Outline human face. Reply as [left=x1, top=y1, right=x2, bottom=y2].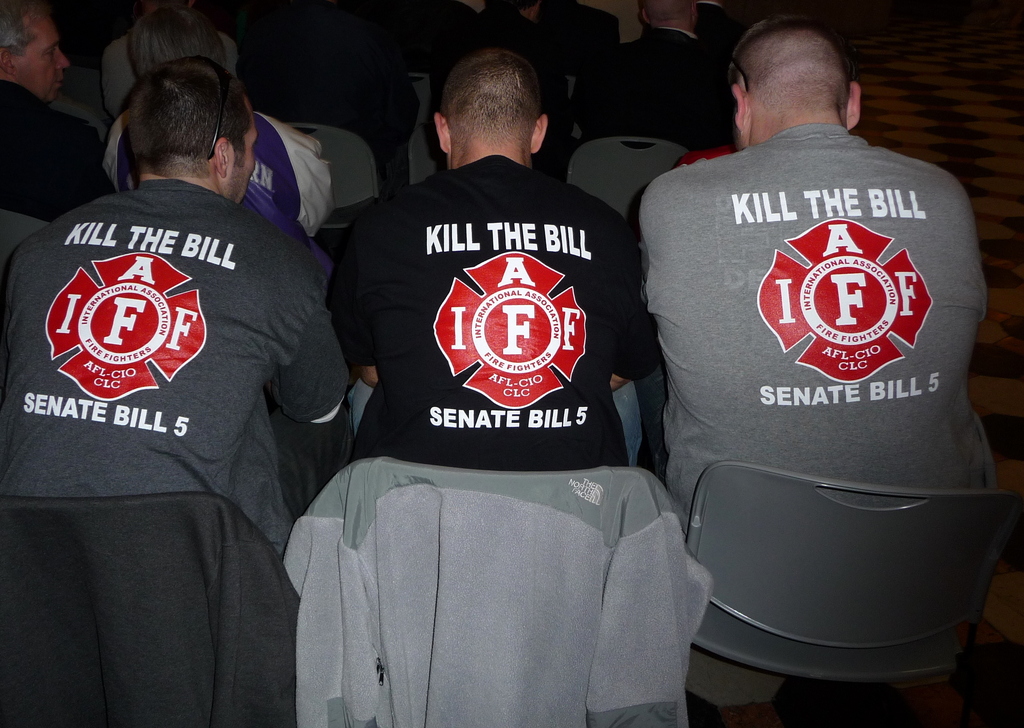
[left=22, top=13, right=65, bottom=95].
